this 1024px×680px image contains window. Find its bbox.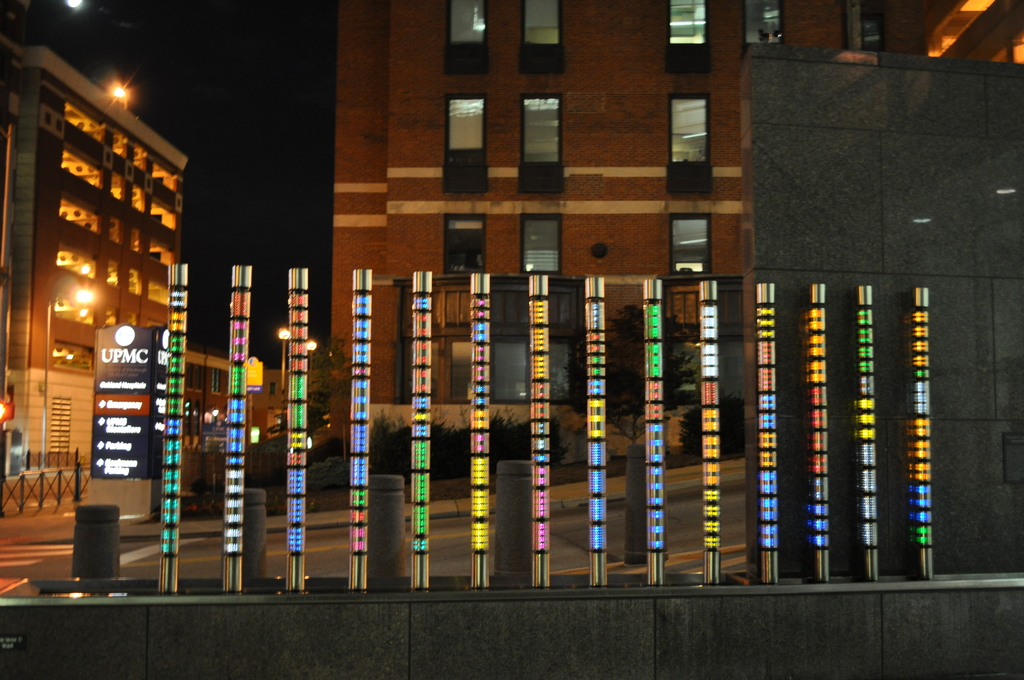
pyautogui.locateOnScreen(126, 266, 142, 293).
